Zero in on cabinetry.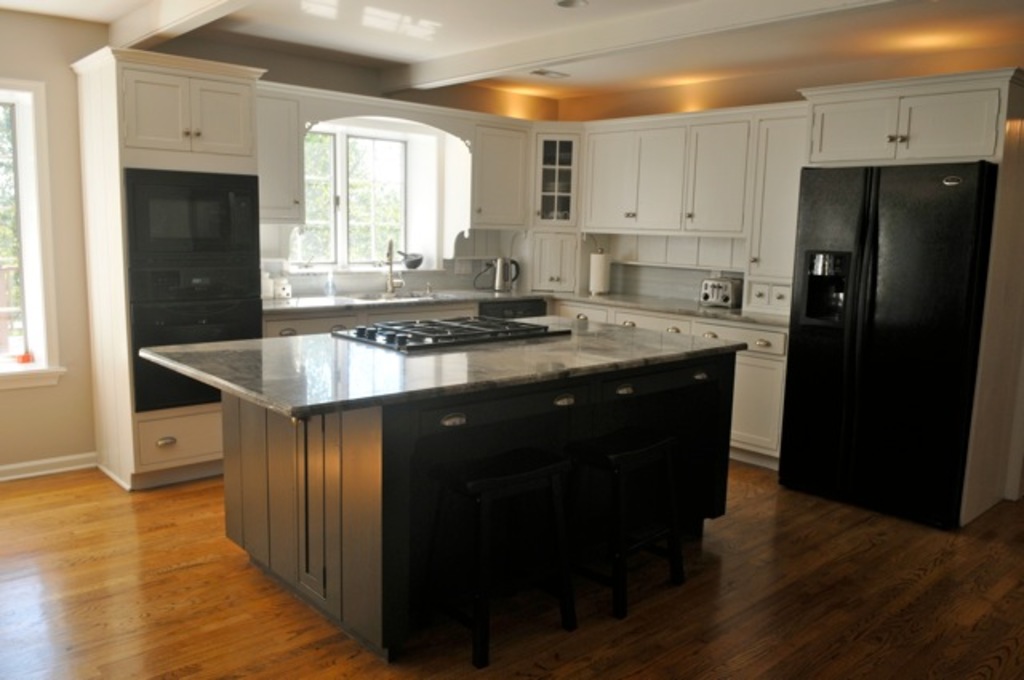
Zeroed in: [x1=258, y1=86, x2=541, y2=229].
